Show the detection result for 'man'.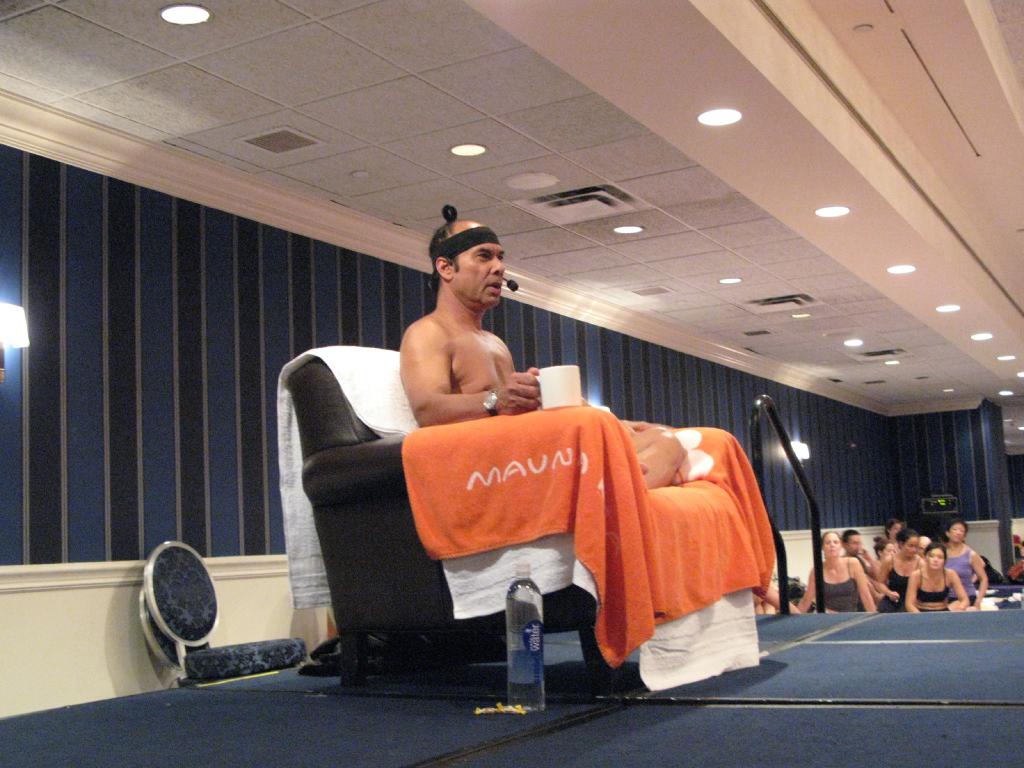
{"x1": 397, "y1": 203, "x2": 689, "y2": 491}.
